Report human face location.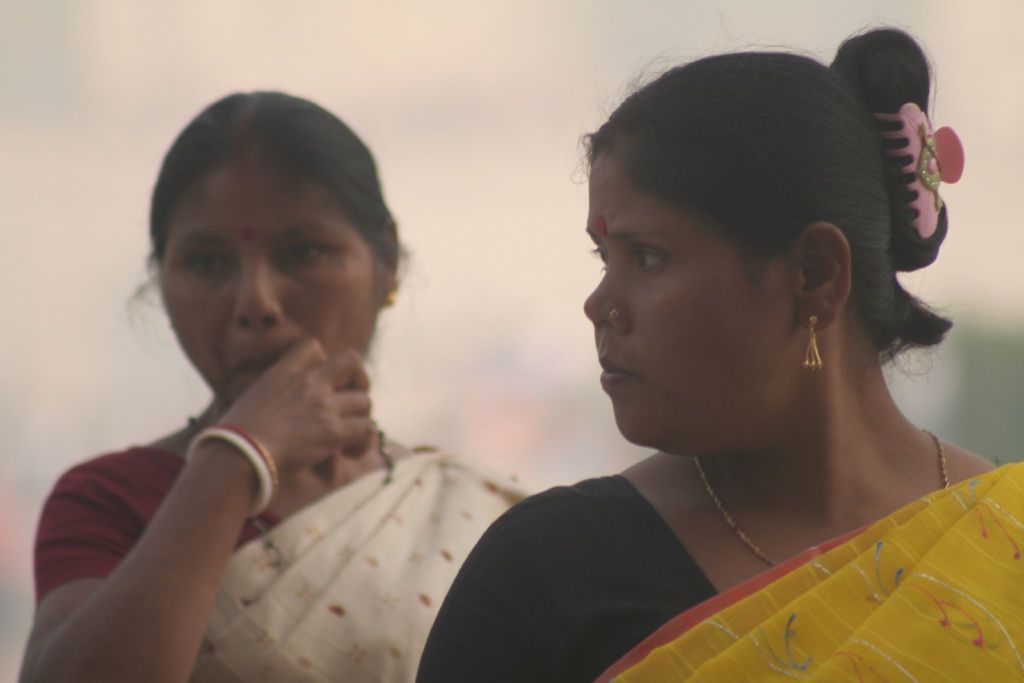
Report: (581, 155, 794, 445).
